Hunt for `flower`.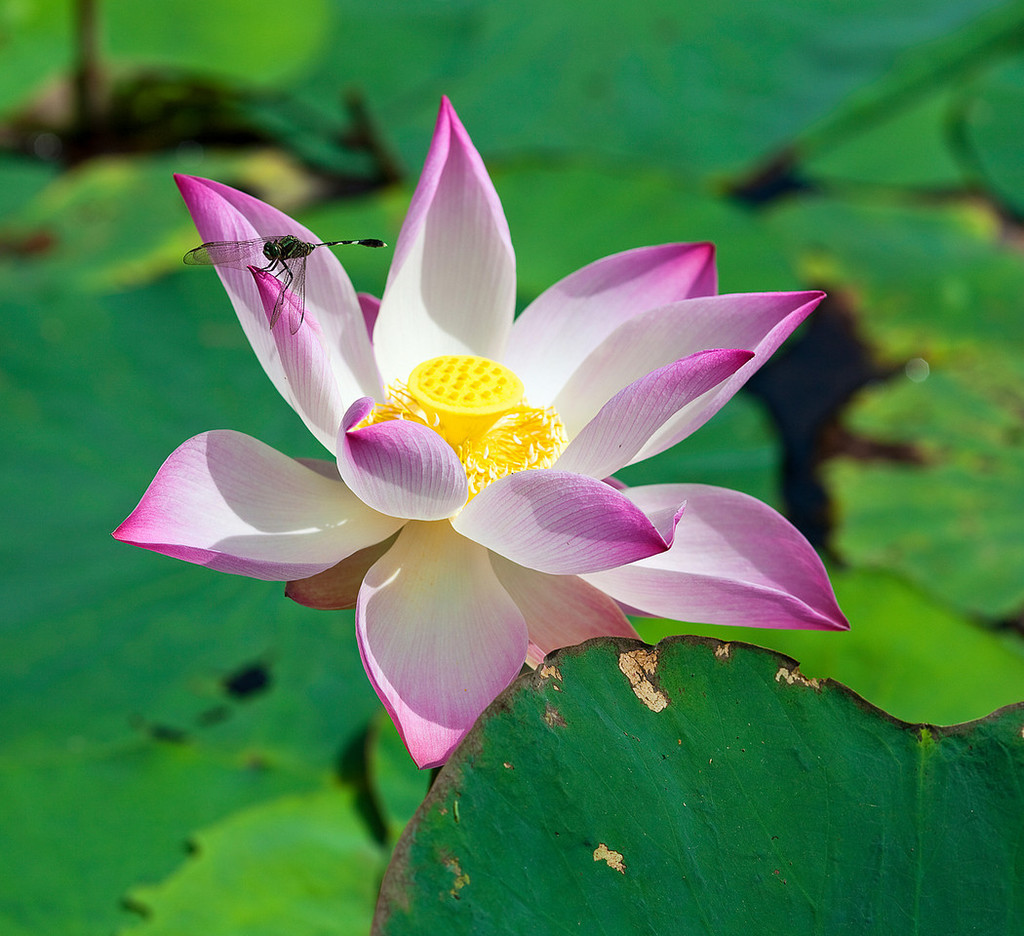
Hunted down at x1=127 y1=92 x2=798 y2=812.
